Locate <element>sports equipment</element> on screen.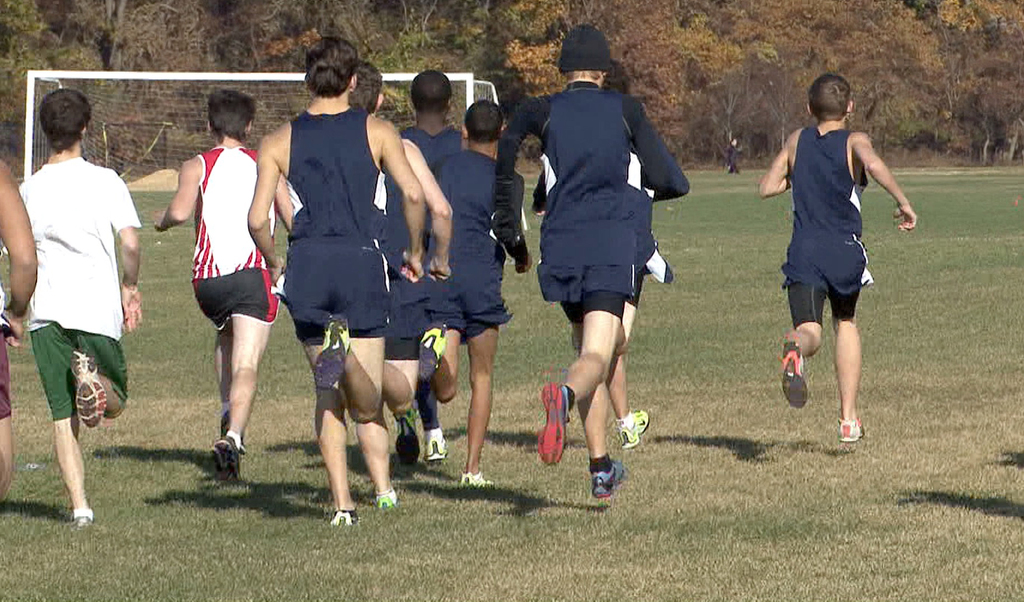
On screen at region(617, 404, 652, 453).
